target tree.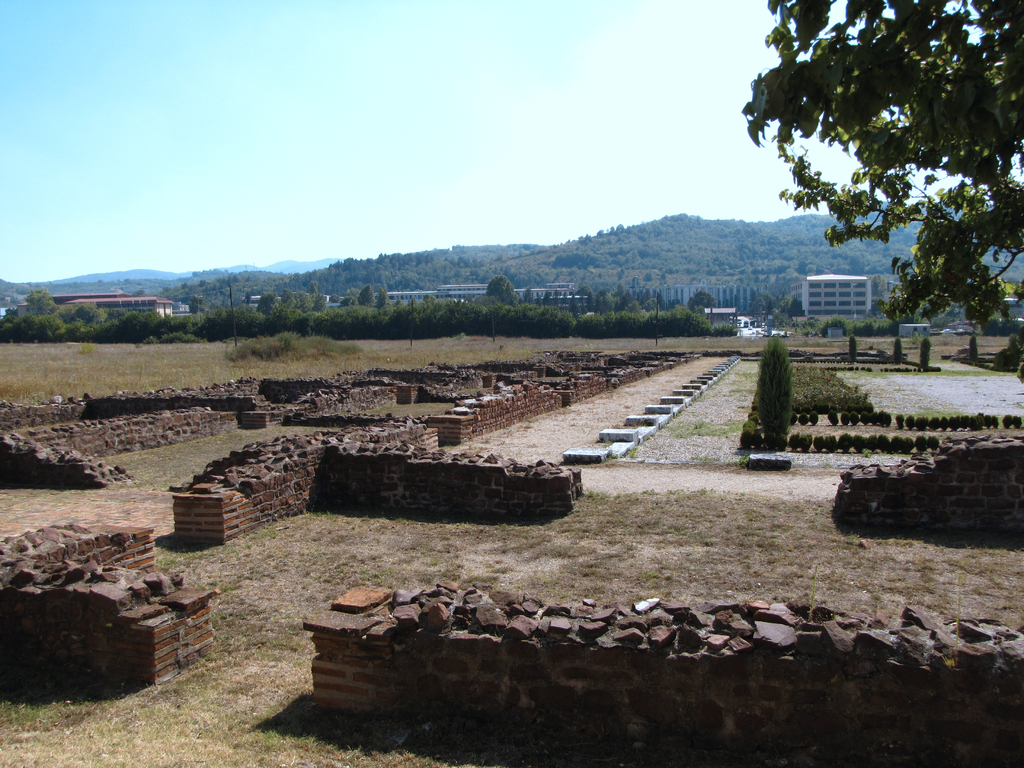
Target region: <region>755, 333, 799, 439</region>.
